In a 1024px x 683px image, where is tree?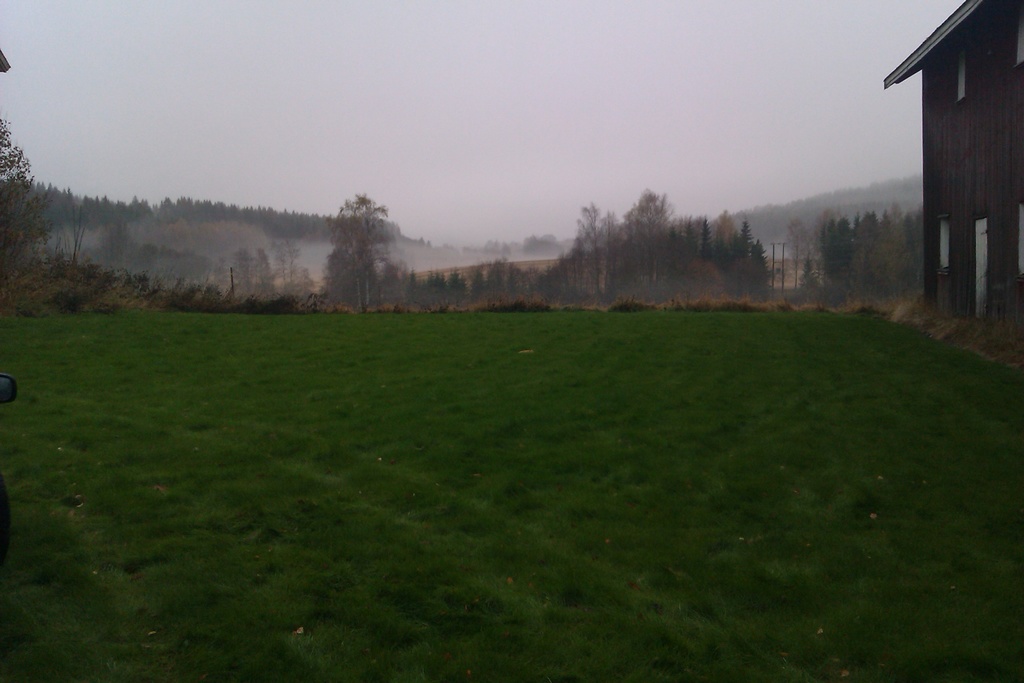
rect(312, 192, 398, 305).
